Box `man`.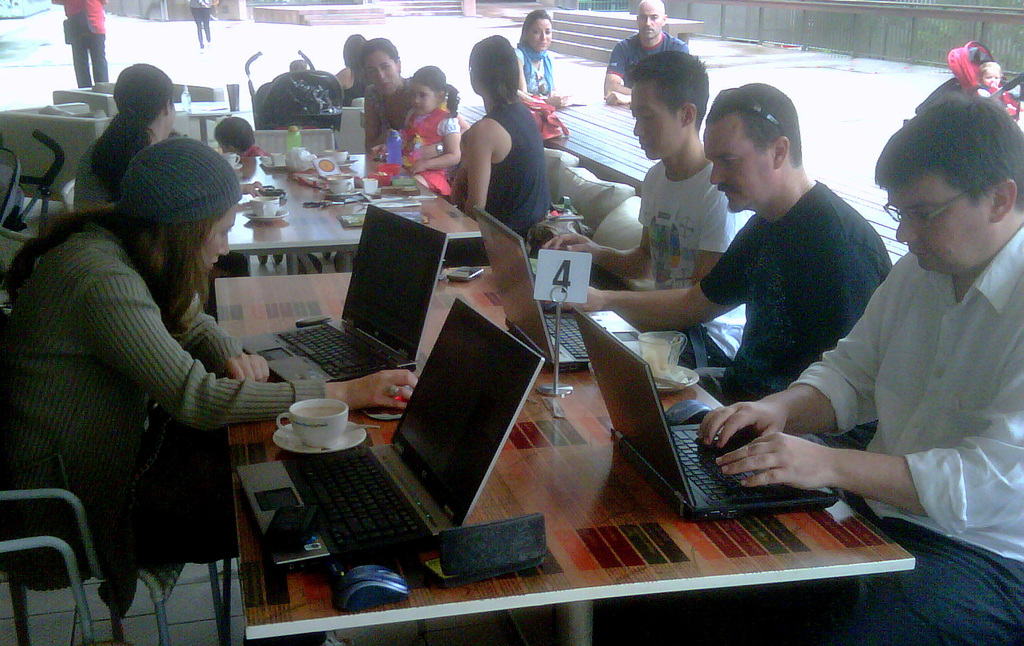
537:49:757:367.
